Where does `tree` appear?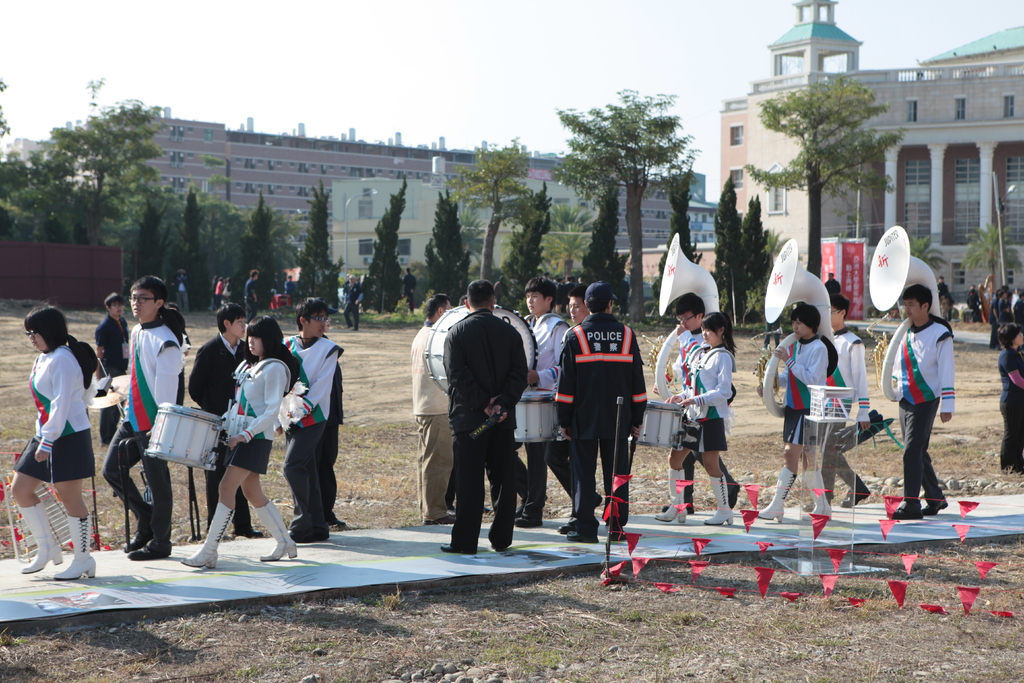
Appears at box=[906, 236, 955, 288].
